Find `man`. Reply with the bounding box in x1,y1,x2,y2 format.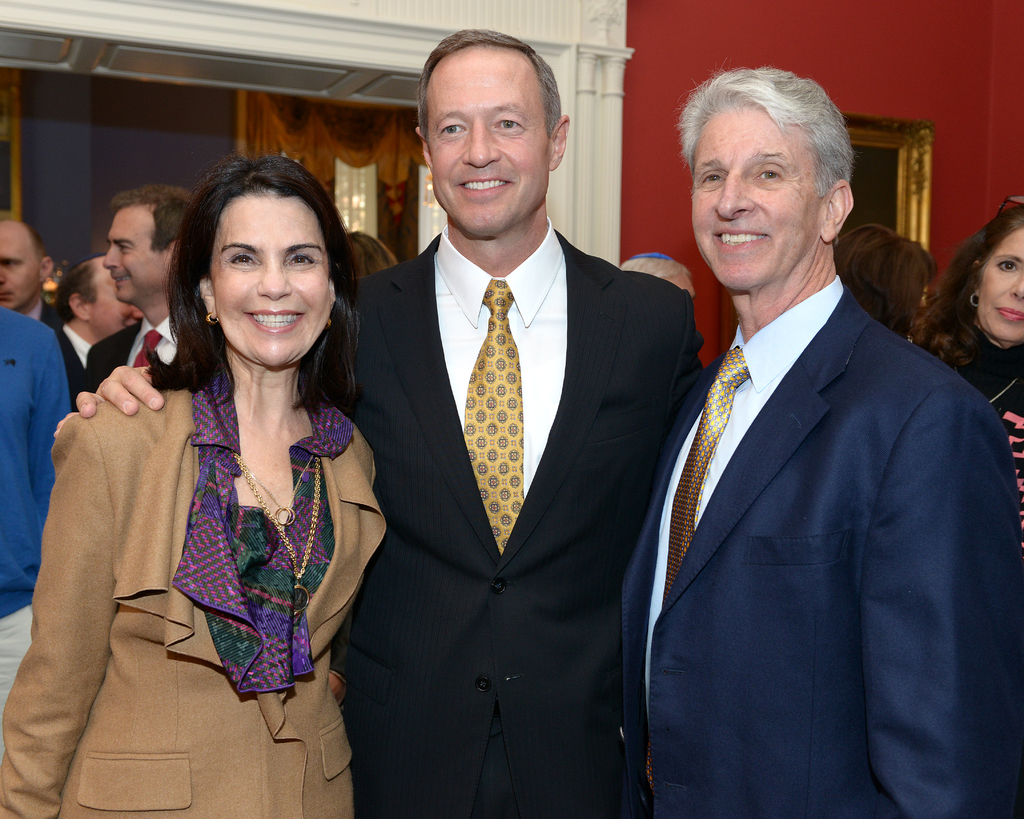
52,39,716,818.
